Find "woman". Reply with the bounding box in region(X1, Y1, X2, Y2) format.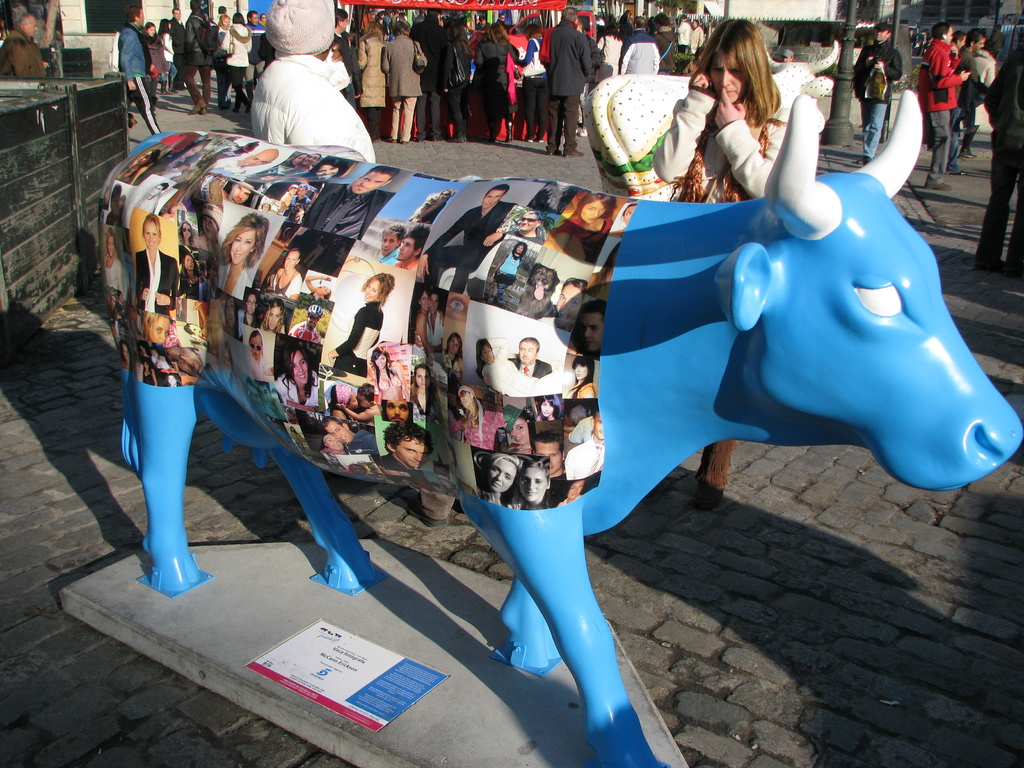
region(132, 213, 177, 311).
